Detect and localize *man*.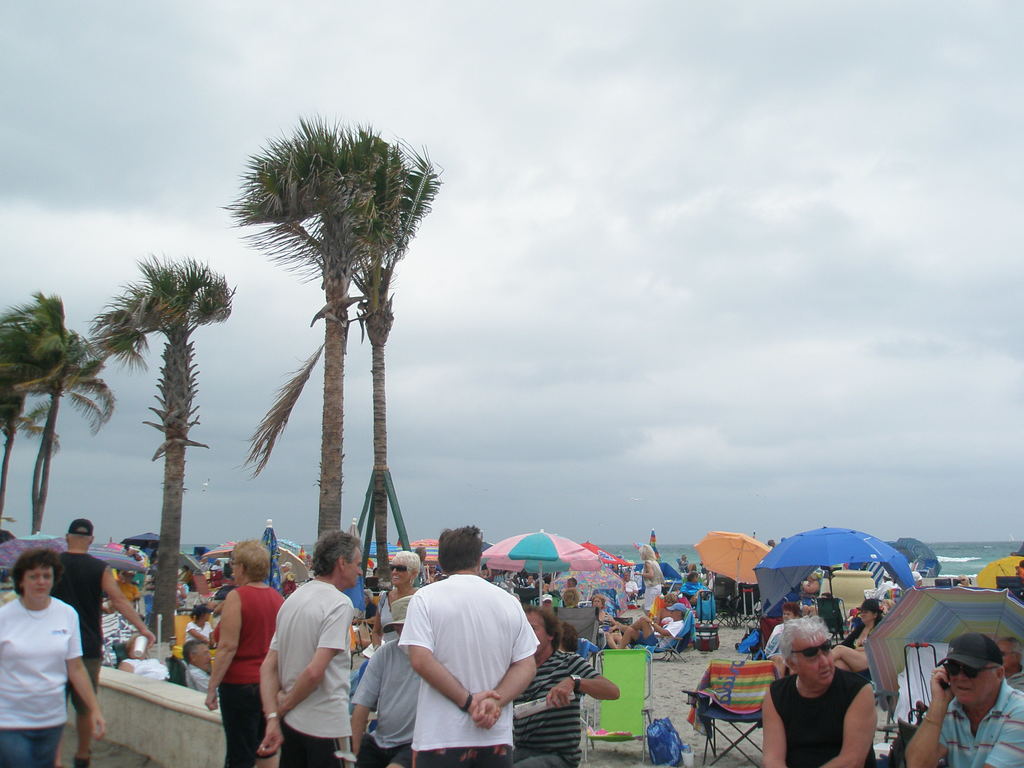
Localized at l=40, t=513, r=155, b=767.
